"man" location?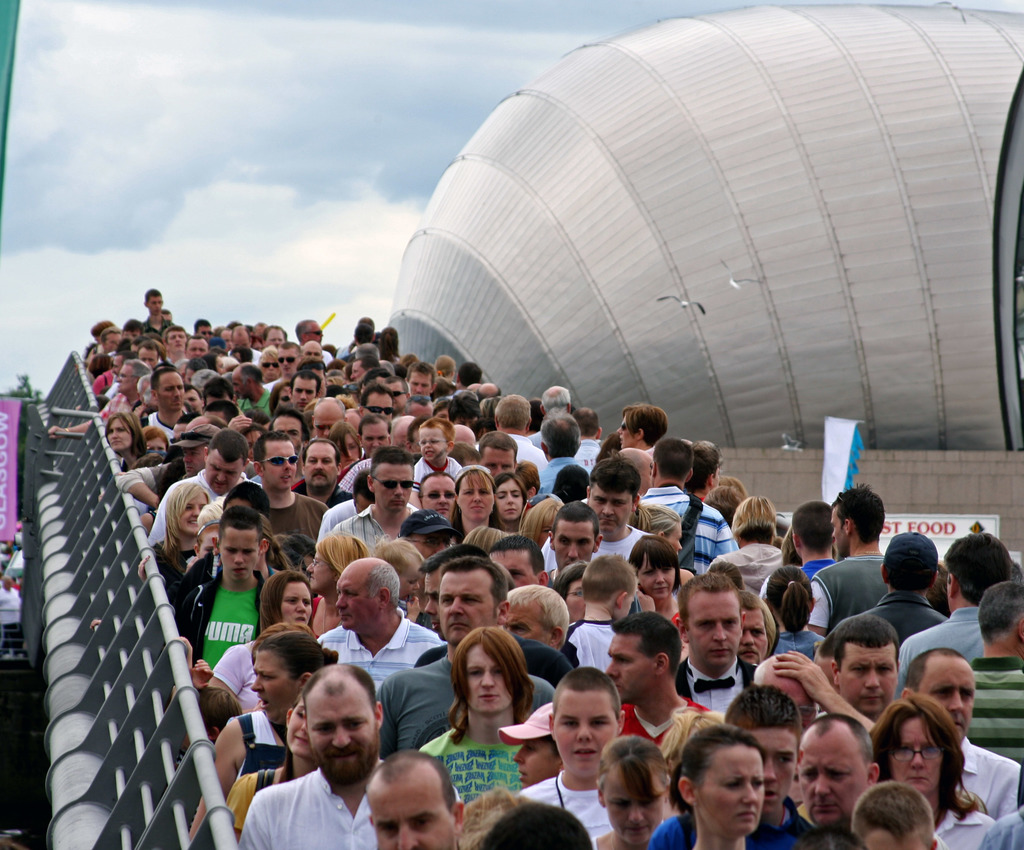
<region>341, 352, 386, 384</region>
